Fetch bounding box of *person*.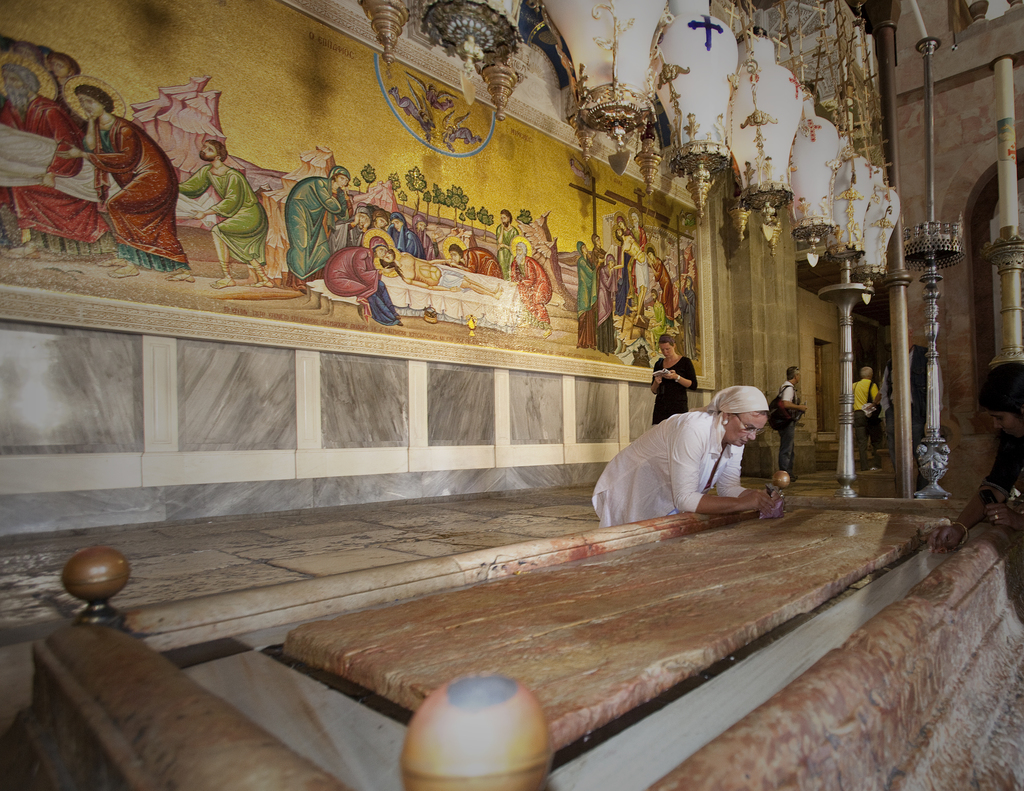
Bbox: locate(174, 136, 273, 299).
